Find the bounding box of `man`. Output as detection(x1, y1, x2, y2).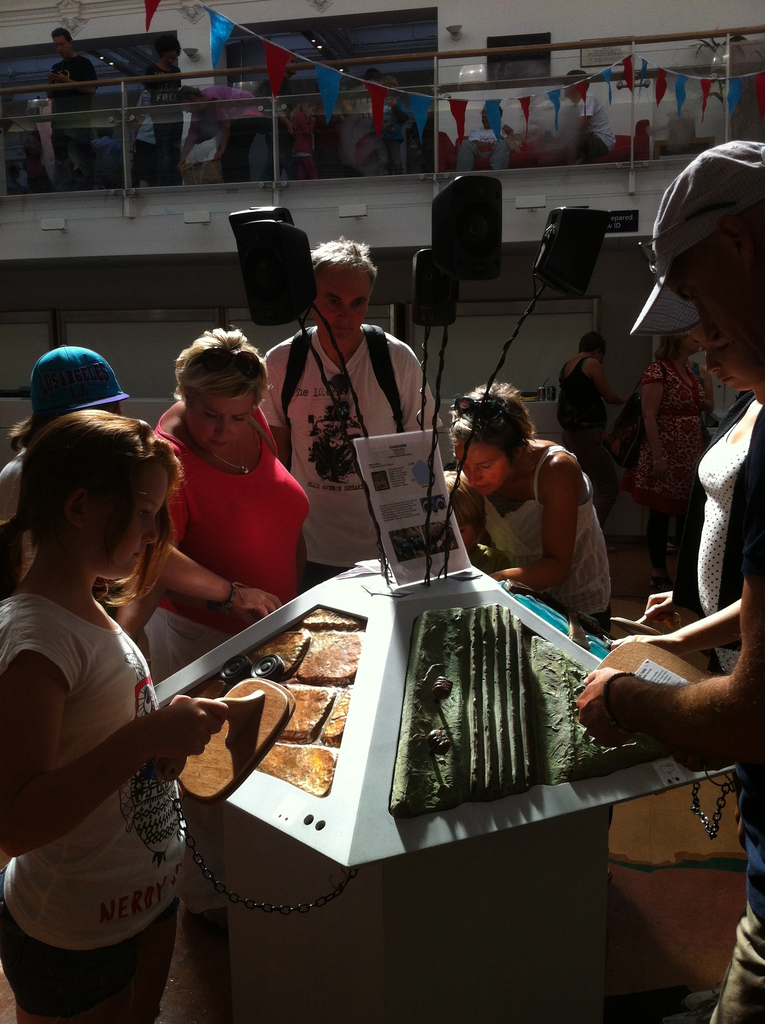
detection(254, 50, 296, 181).
